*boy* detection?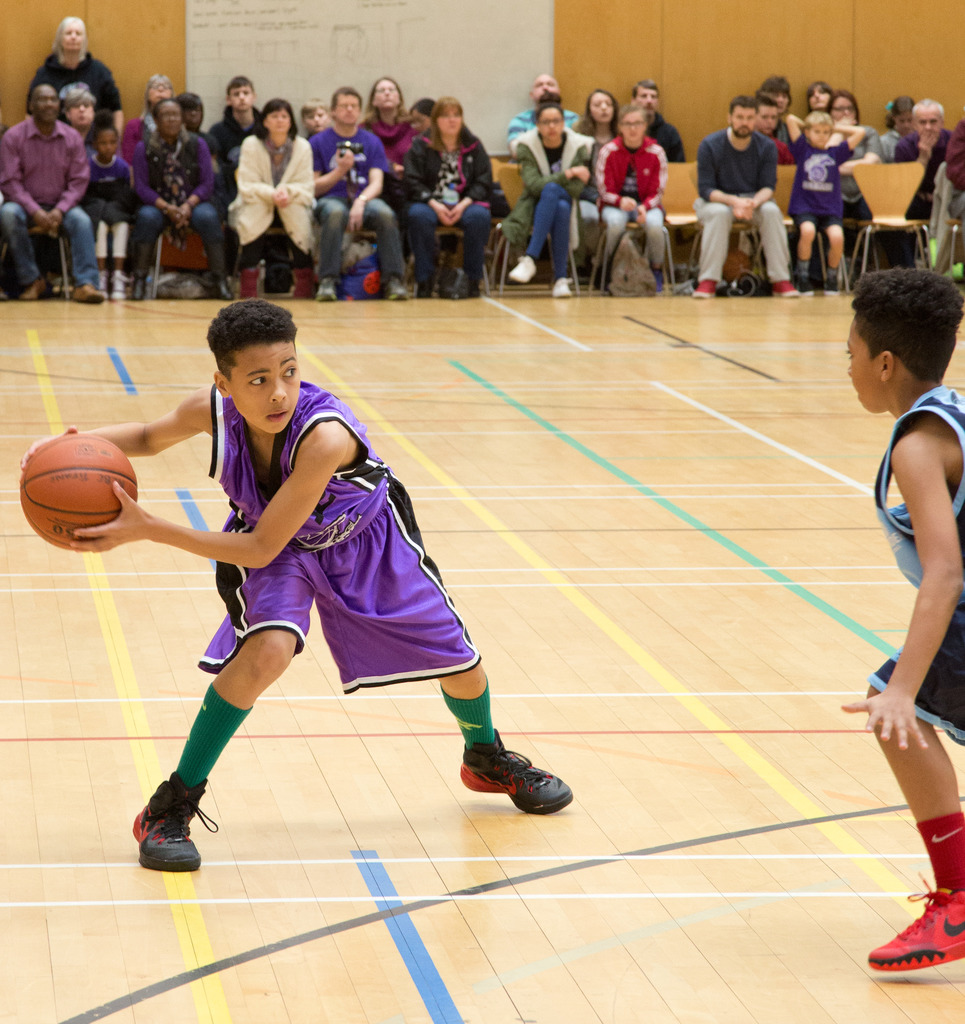
14:306:578:875
